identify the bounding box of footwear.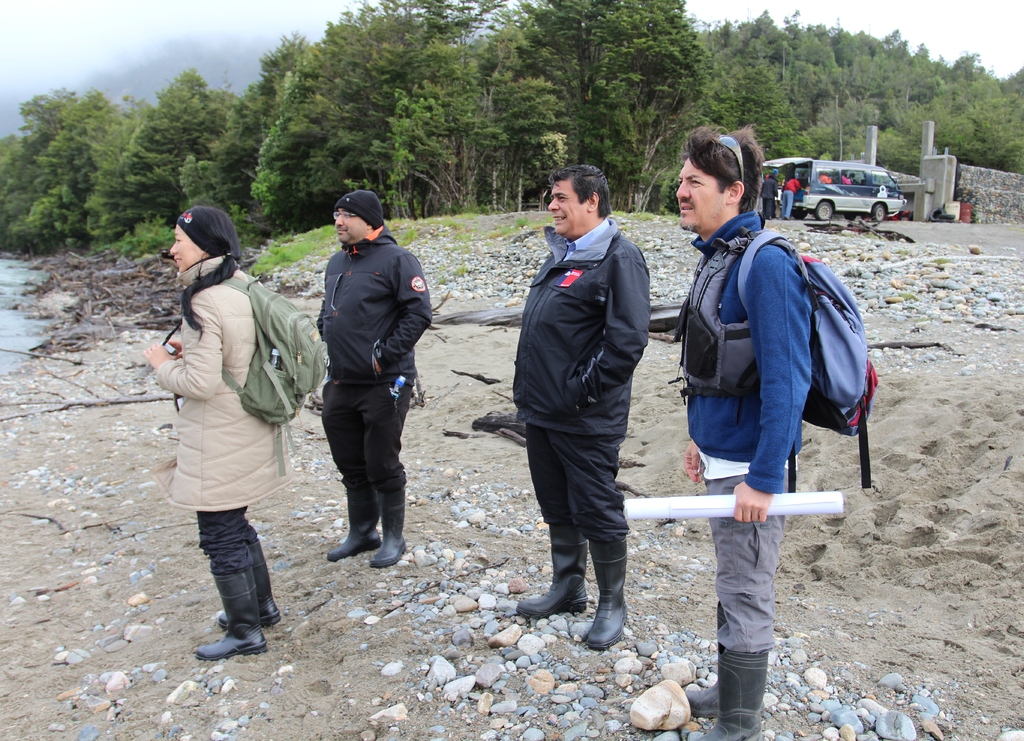
rect(514, 520, 593, 623).
